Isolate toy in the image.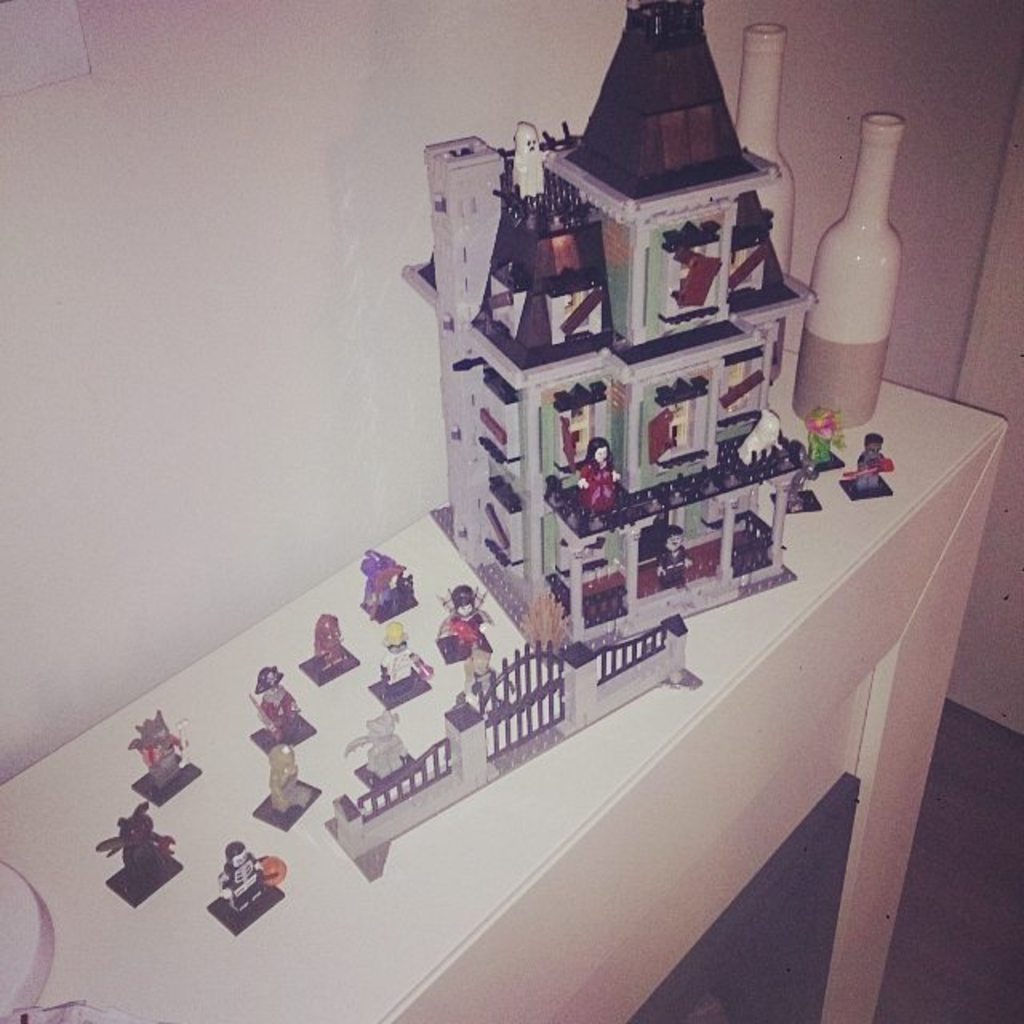
Isolated region: <box>454,656,522,731</box>.
